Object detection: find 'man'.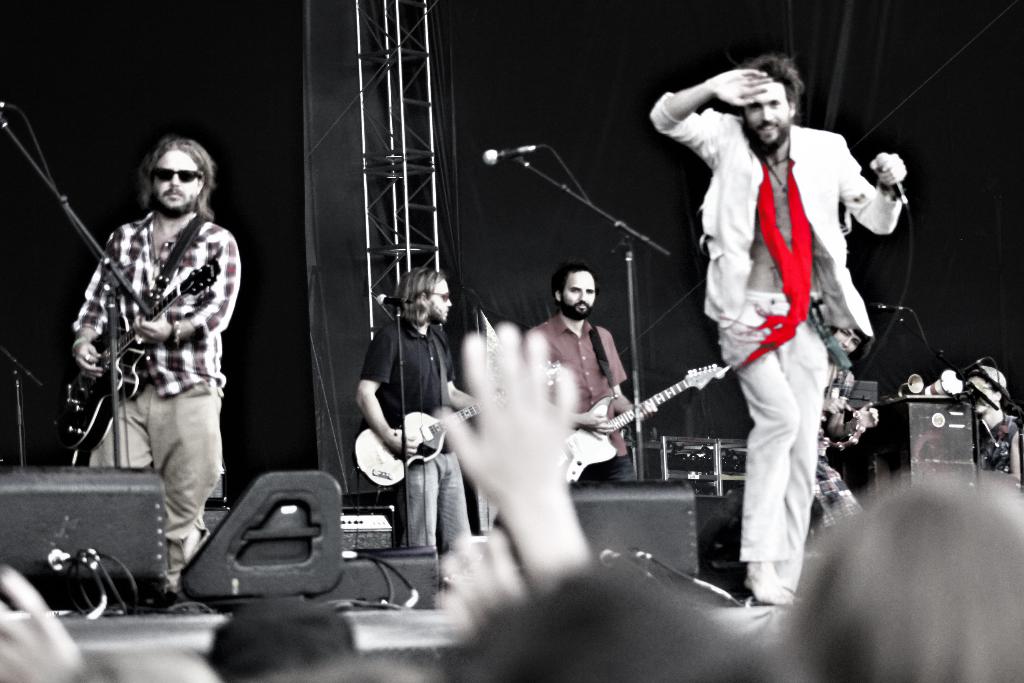
bbox(364, 265, 479, 544).
